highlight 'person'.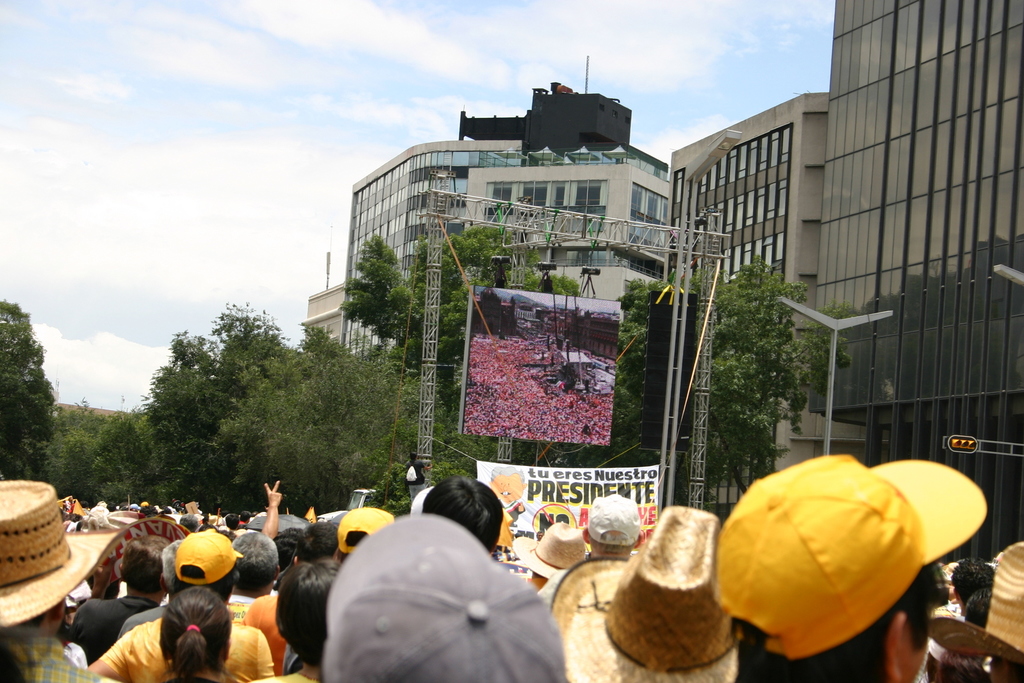
Highlighted region: bbox(518, 513, 576, 592).
